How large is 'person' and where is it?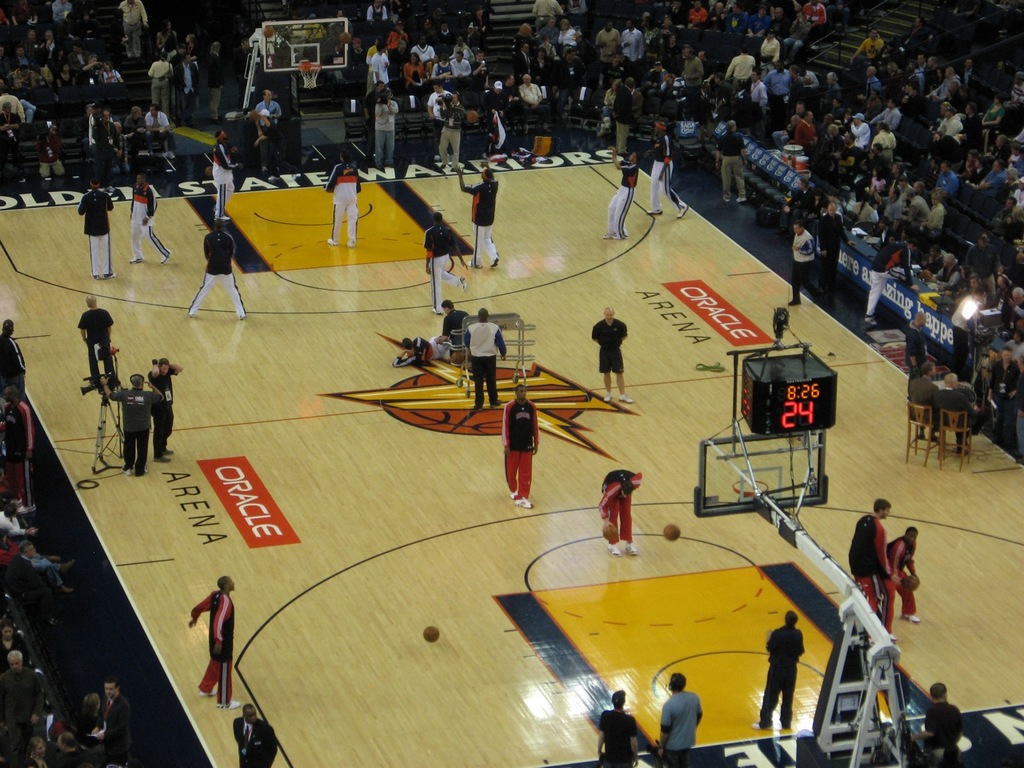
Bounding box: <region>903, 680, 962, 767</region>.
